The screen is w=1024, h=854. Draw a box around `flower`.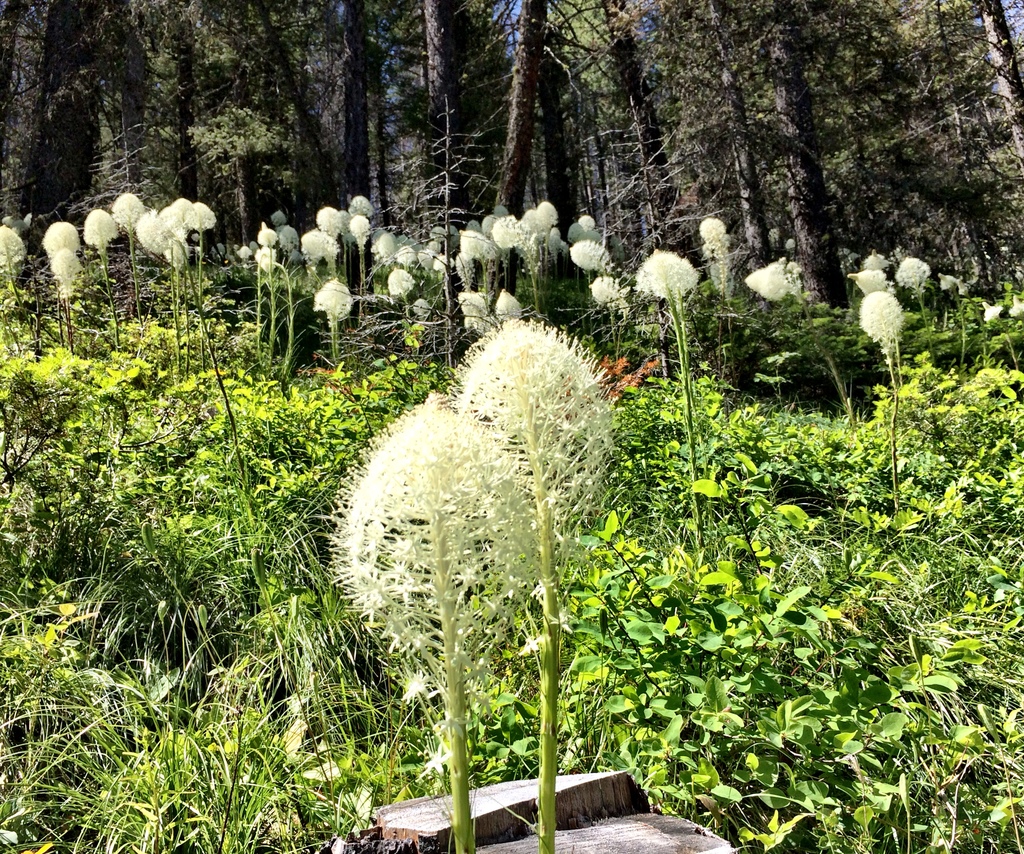
[51, 250, 79, 296].
